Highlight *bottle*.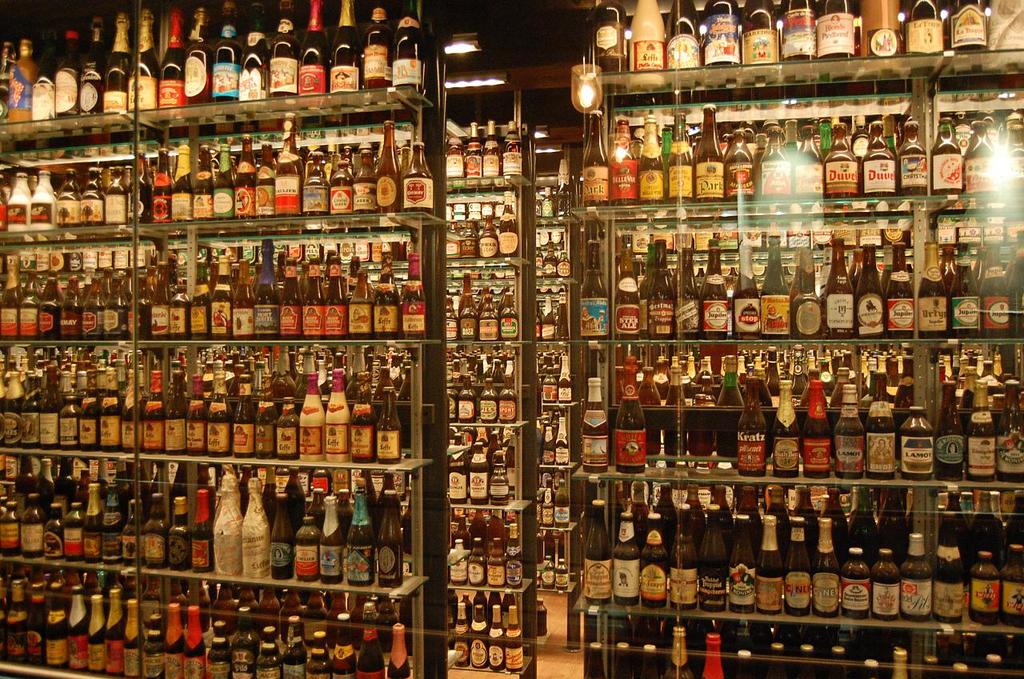
Highlighted region: <region>78, 22, 101, 118</region>.
